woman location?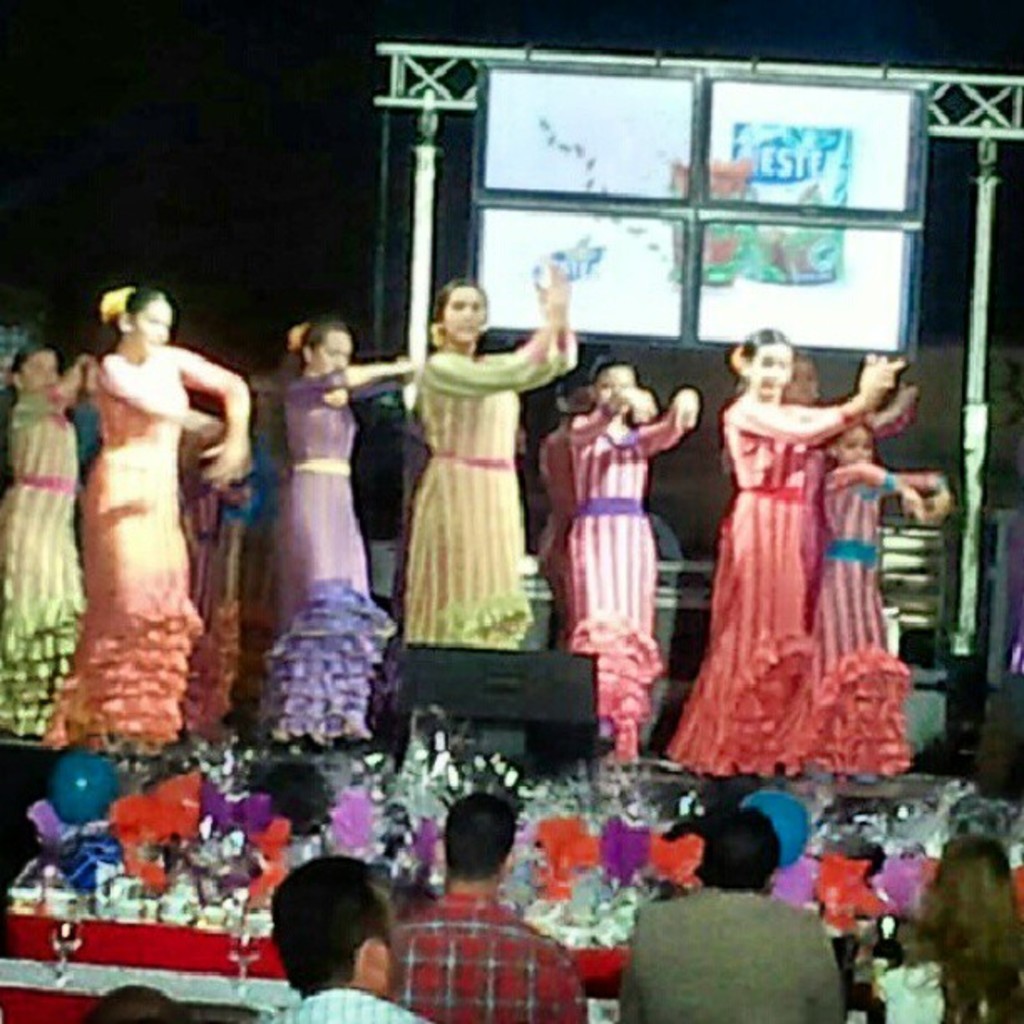
{"x1": 281, "y1": 320, "x2": 422, "y2": 743}
